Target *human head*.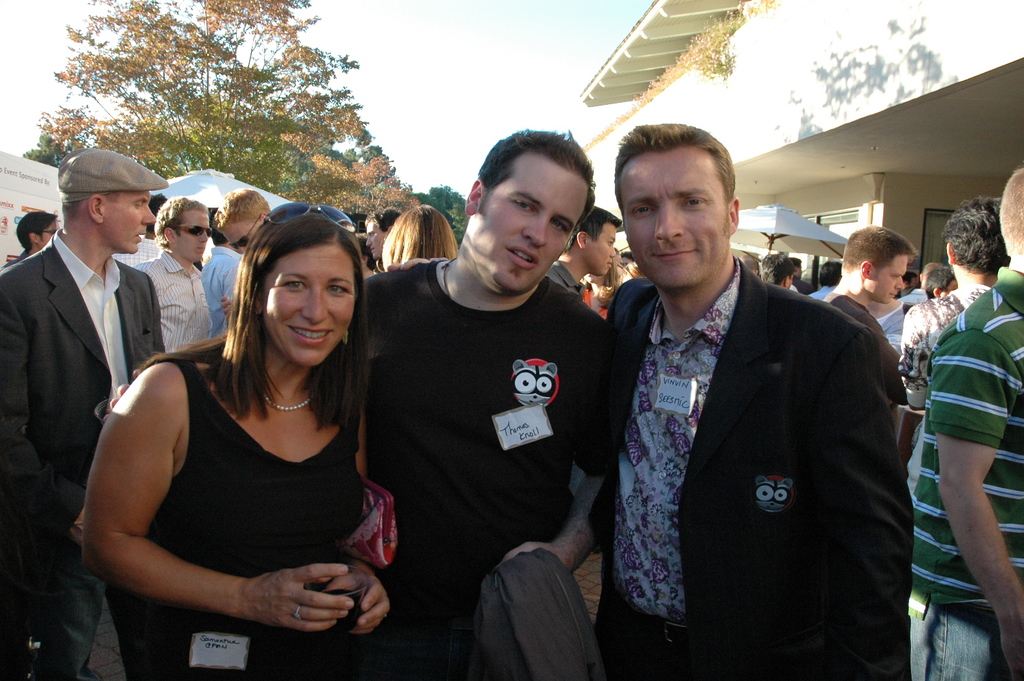
Target region: <region>816, 261, 842, 285</region>.
